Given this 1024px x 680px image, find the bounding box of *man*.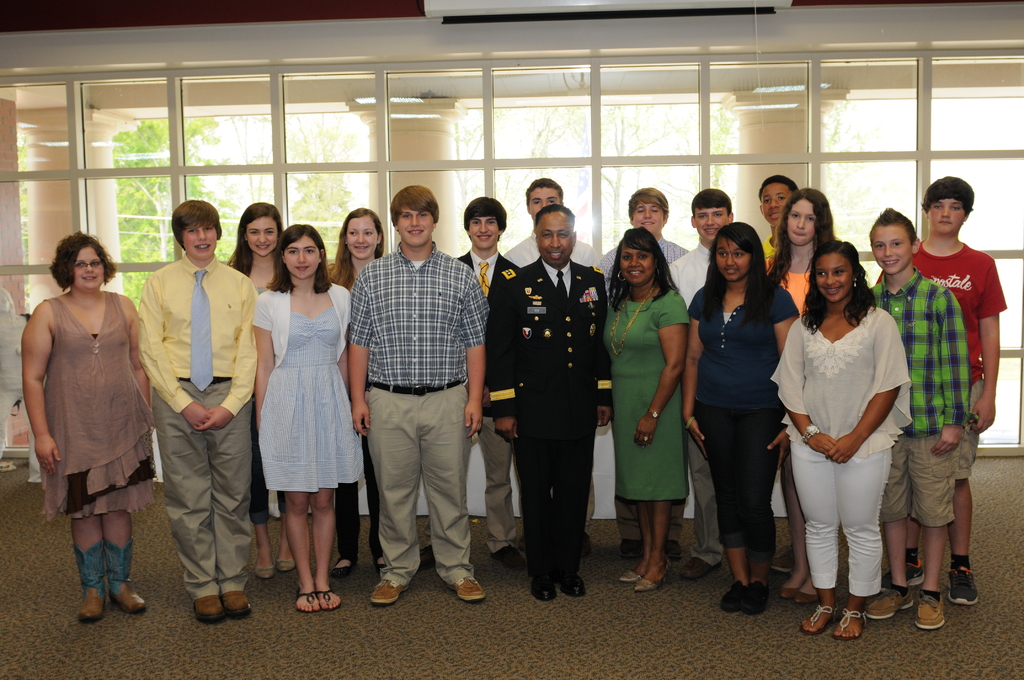
[135,197,260,624].
